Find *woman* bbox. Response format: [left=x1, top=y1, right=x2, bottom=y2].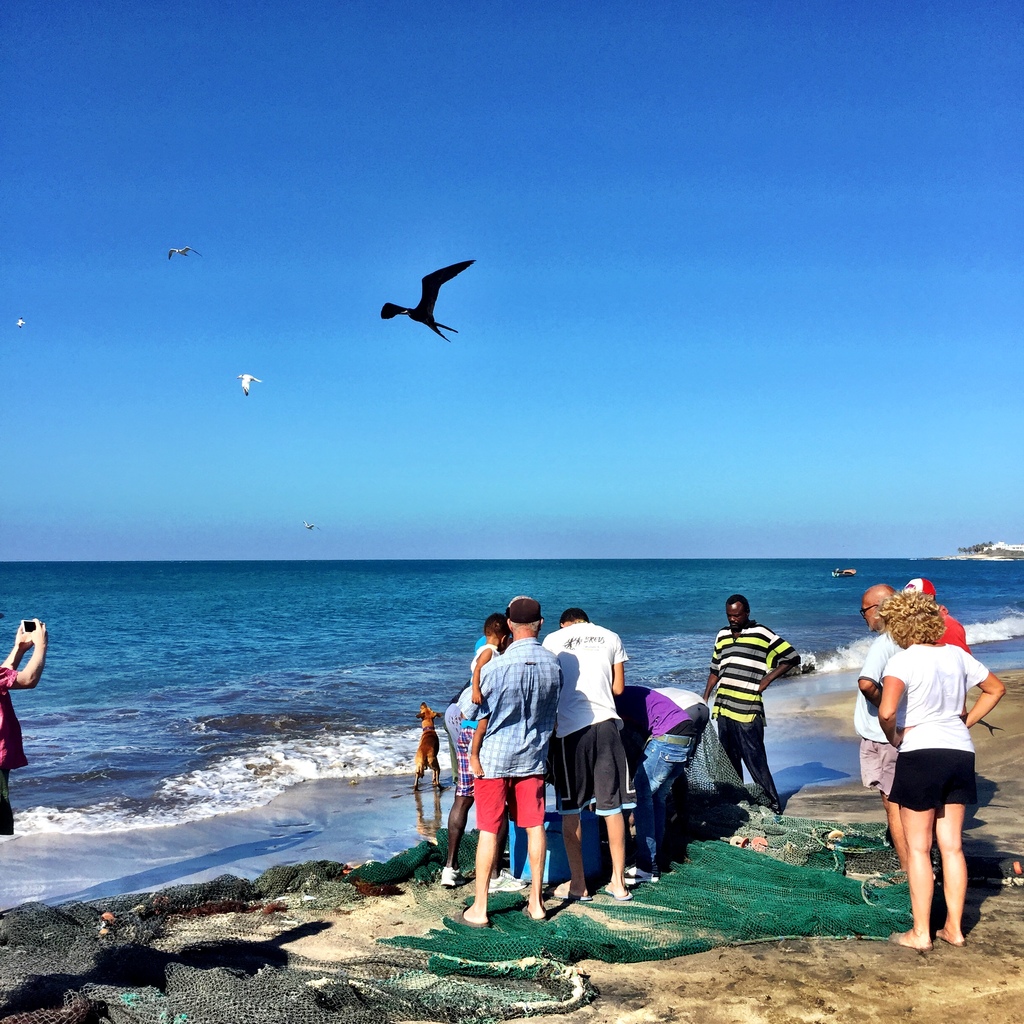
[left=863, top=587, right=1008, bottom=963].
